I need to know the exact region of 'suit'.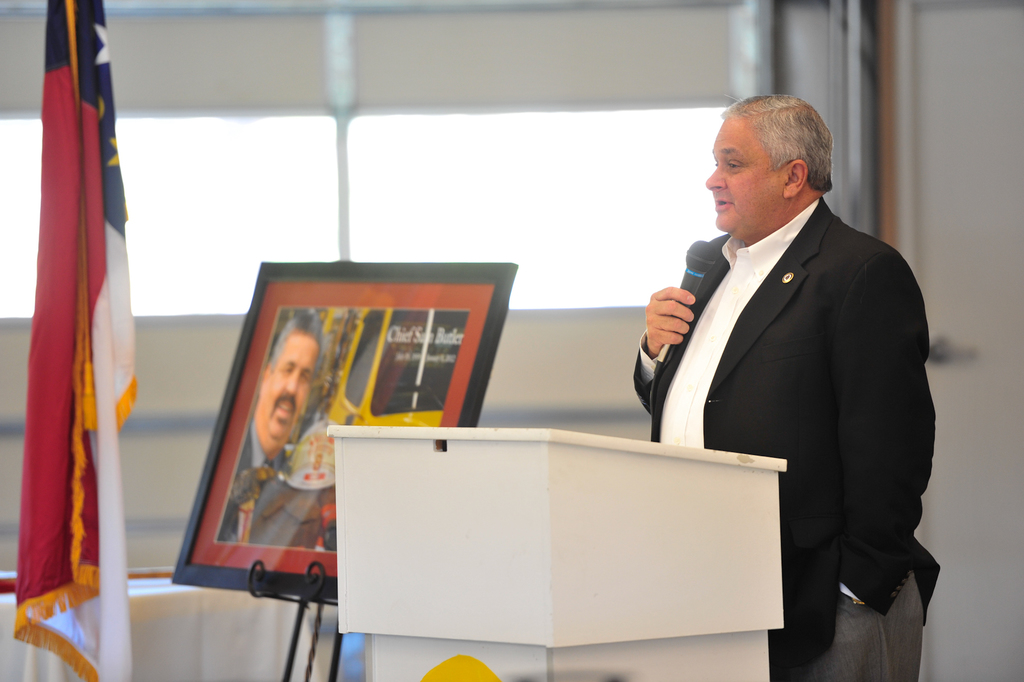
Region: <bbox>218, 425, 322, 547</bbox>.
